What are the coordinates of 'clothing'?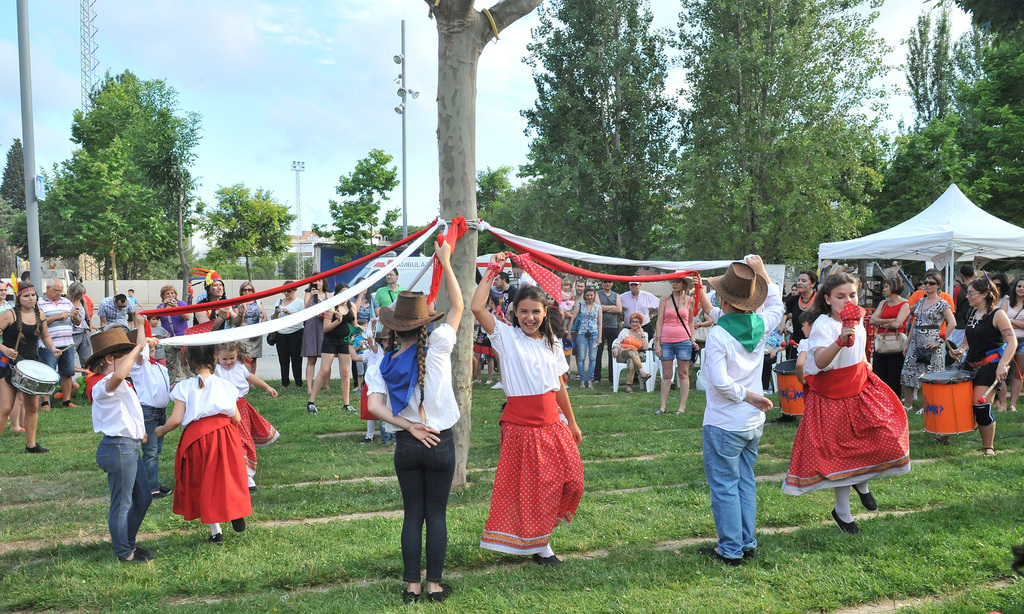
bbox(699, 315, 769, 560).
